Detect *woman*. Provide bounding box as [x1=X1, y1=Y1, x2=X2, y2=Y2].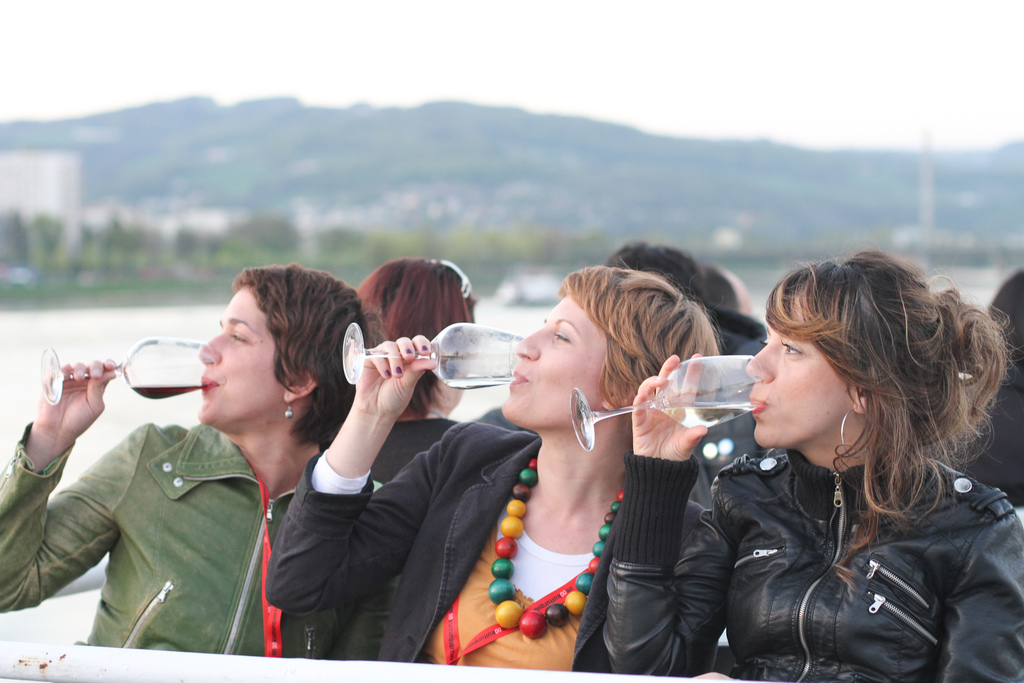
[x1=262, y1=262, x2=719, y2=671].
